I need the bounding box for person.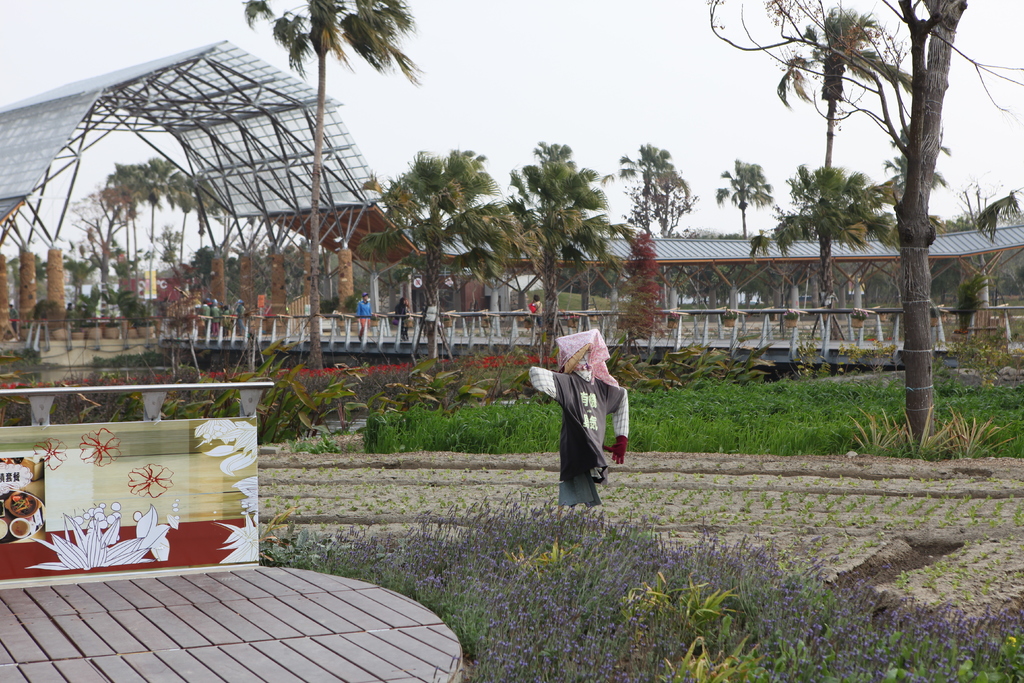
Here it is: 527, 299, 541, 331.
